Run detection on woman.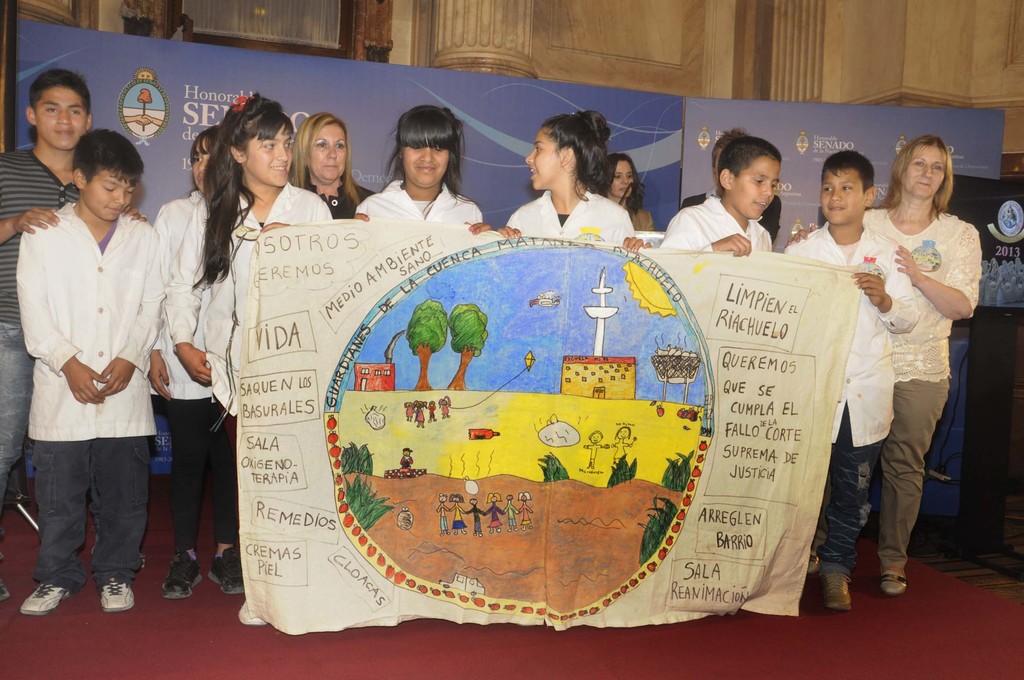
Result: box(605, 149, 653, 232).
